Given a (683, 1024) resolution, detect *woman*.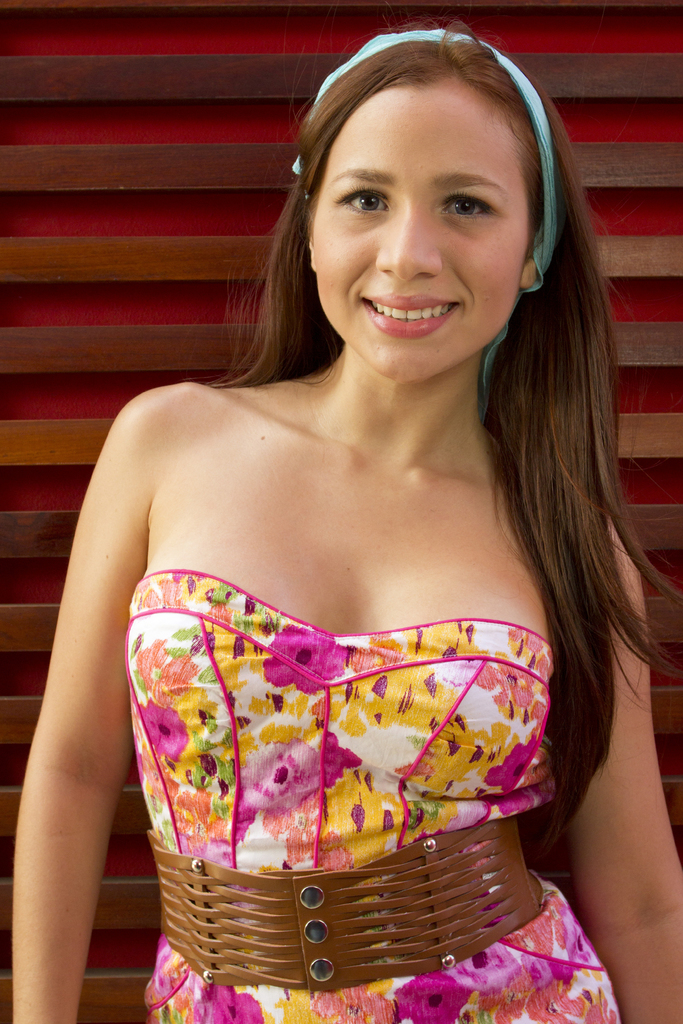
box(0, 22, 675, 1011).
